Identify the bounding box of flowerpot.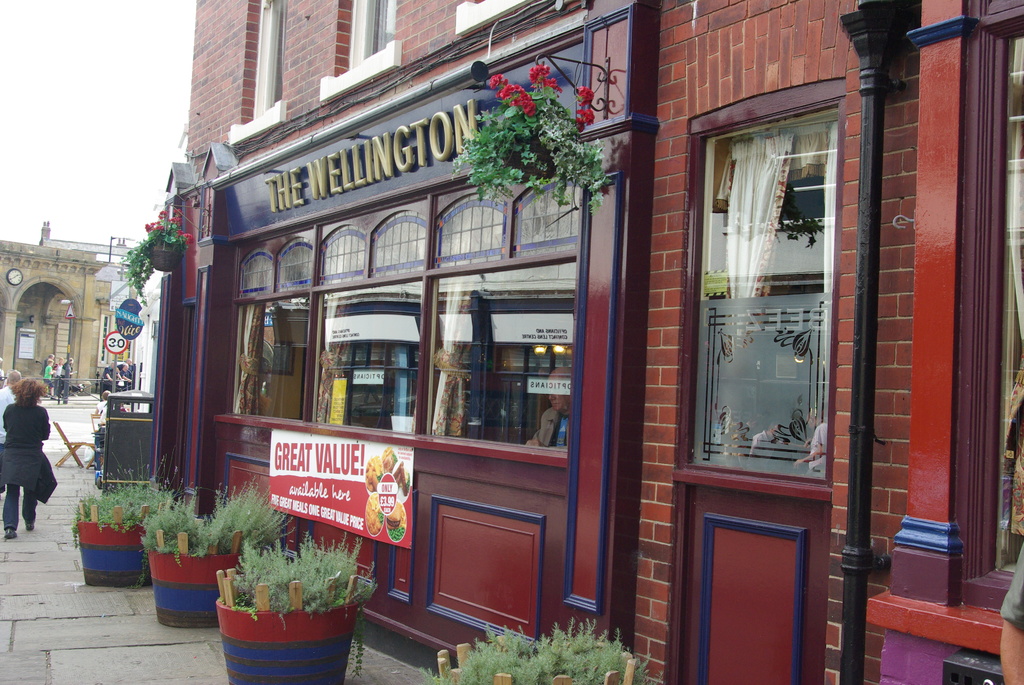
141/541/240/631.
